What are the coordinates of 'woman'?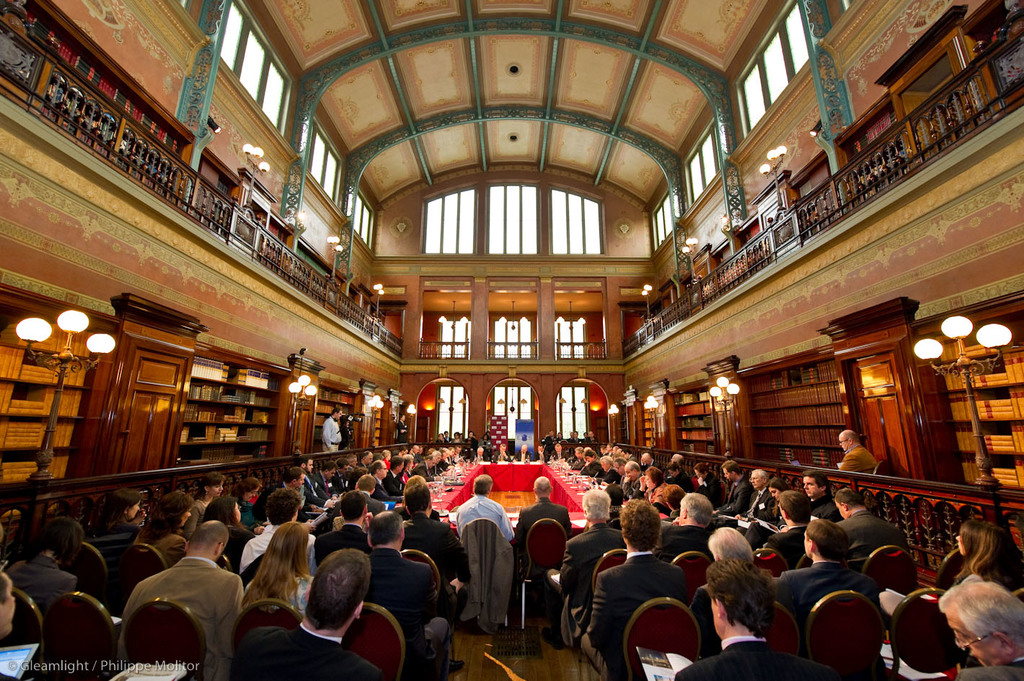
x1=953, y1=519, x2=1023, y2=592.
